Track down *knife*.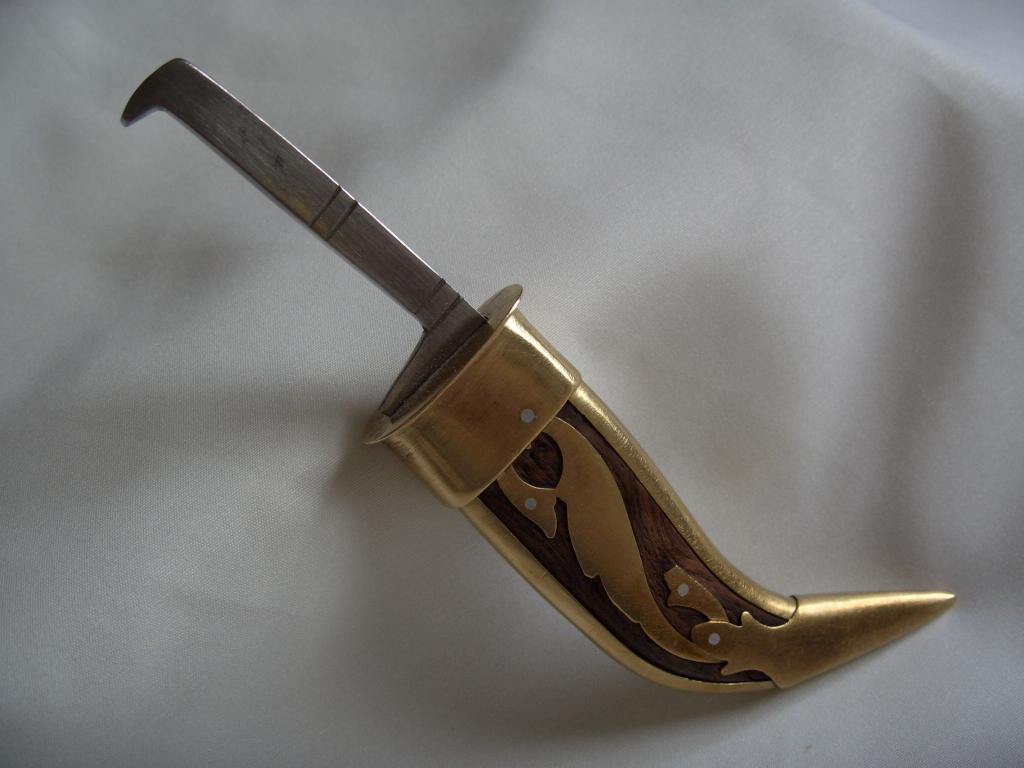
Tracked to box=[120, 58, 957, 700].
